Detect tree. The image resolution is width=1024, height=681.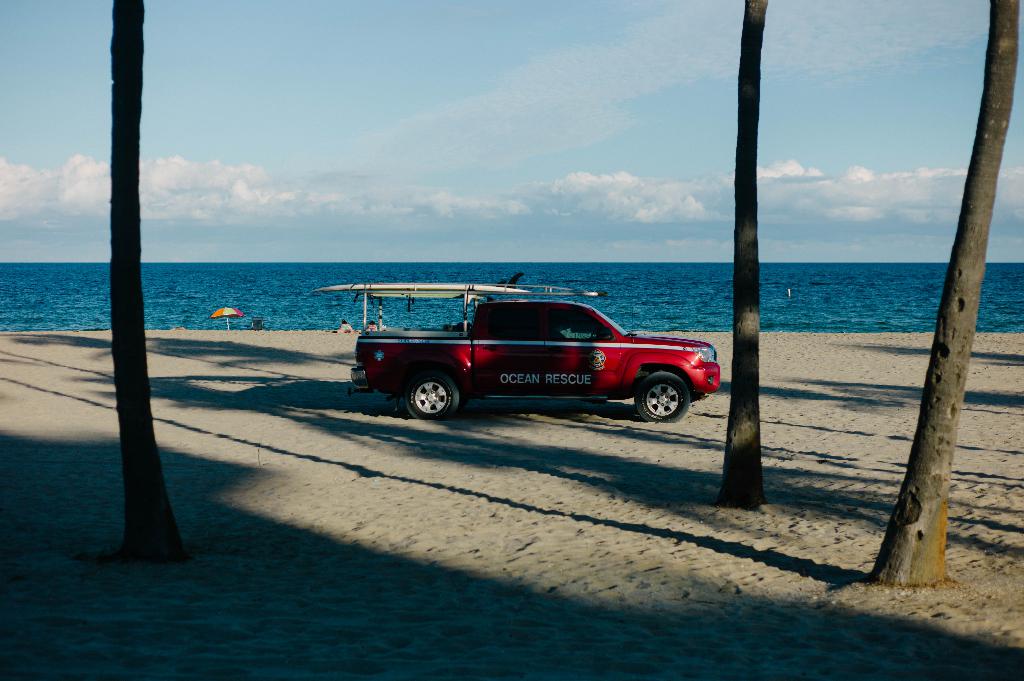
rect(870, 0, 1021, 589).
